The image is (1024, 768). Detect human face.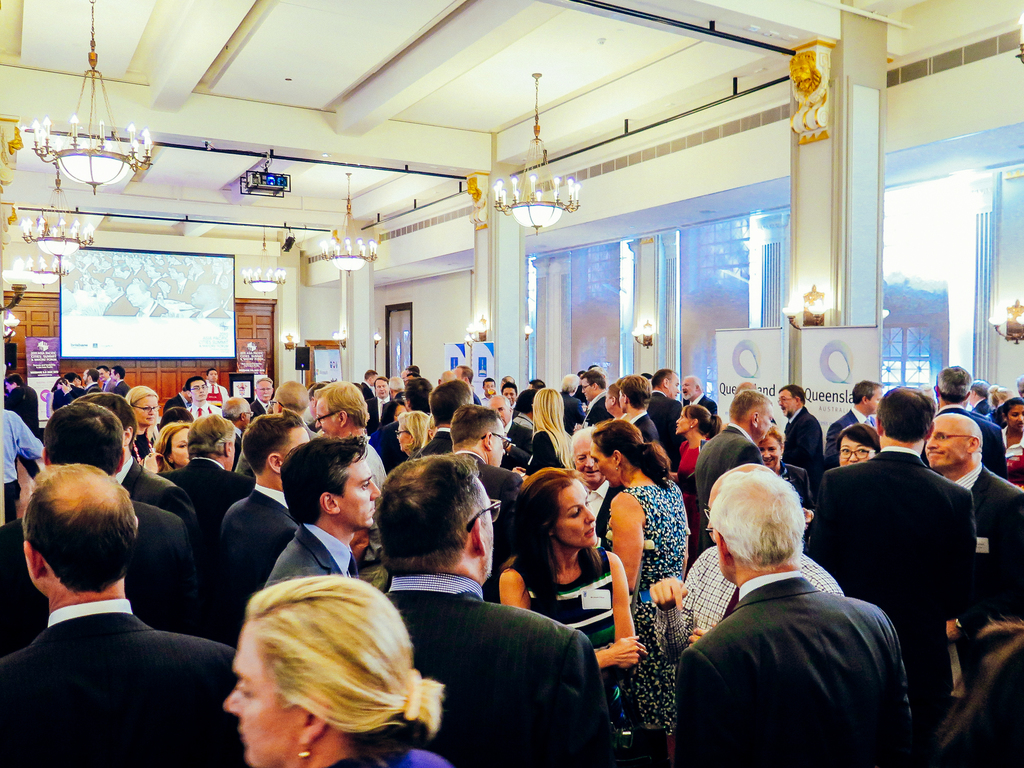
Detection: bbox=(671, 376, 682, 397).
